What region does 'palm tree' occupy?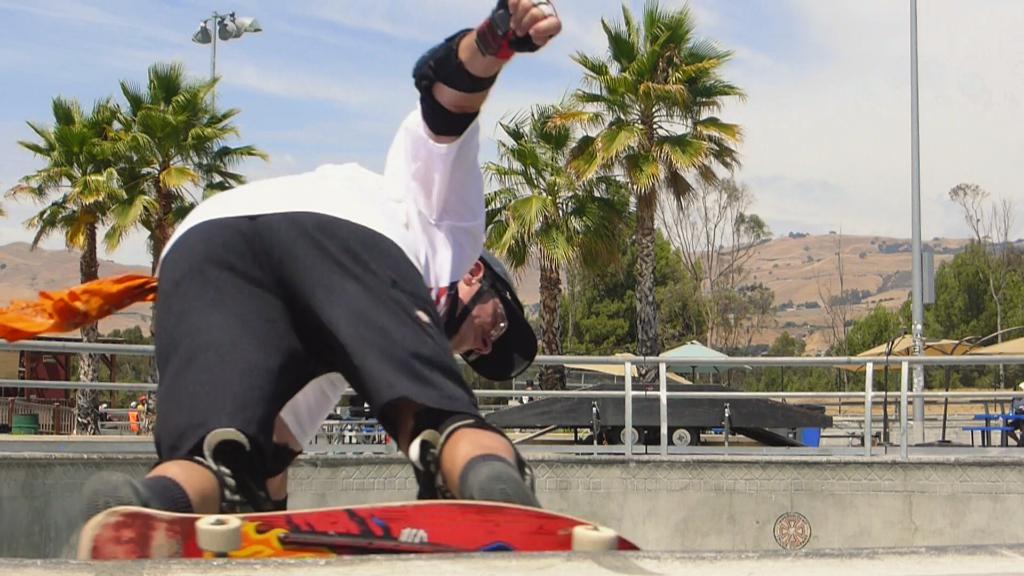
bbox(574, 3, 735, 329).
